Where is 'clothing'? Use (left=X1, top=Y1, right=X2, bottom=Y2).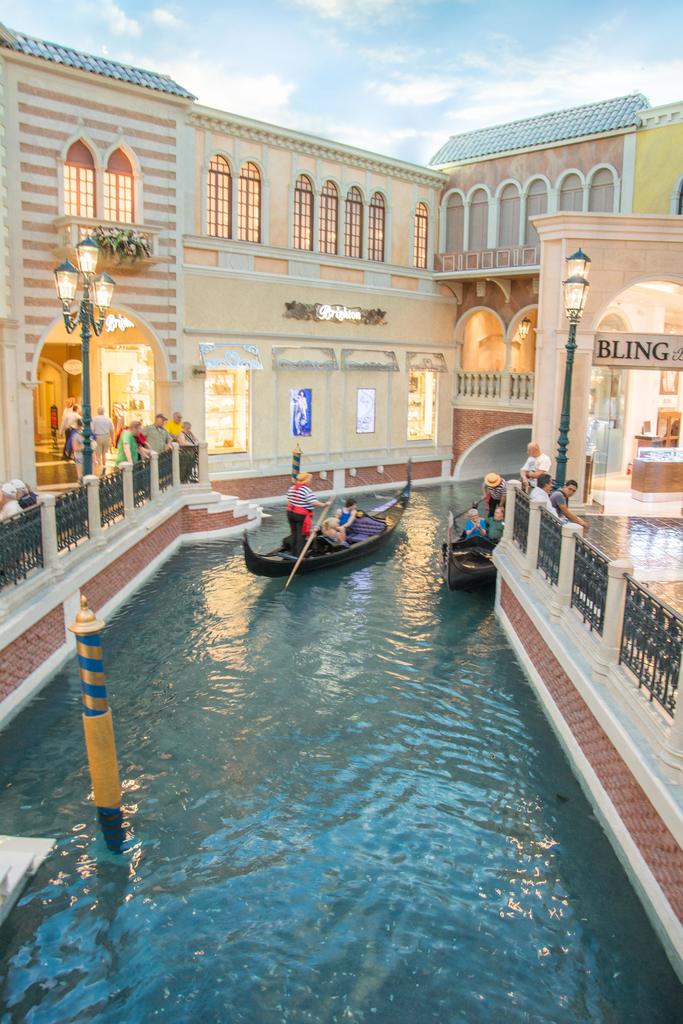
(left=465, top=516, right=488, bottom=539).
